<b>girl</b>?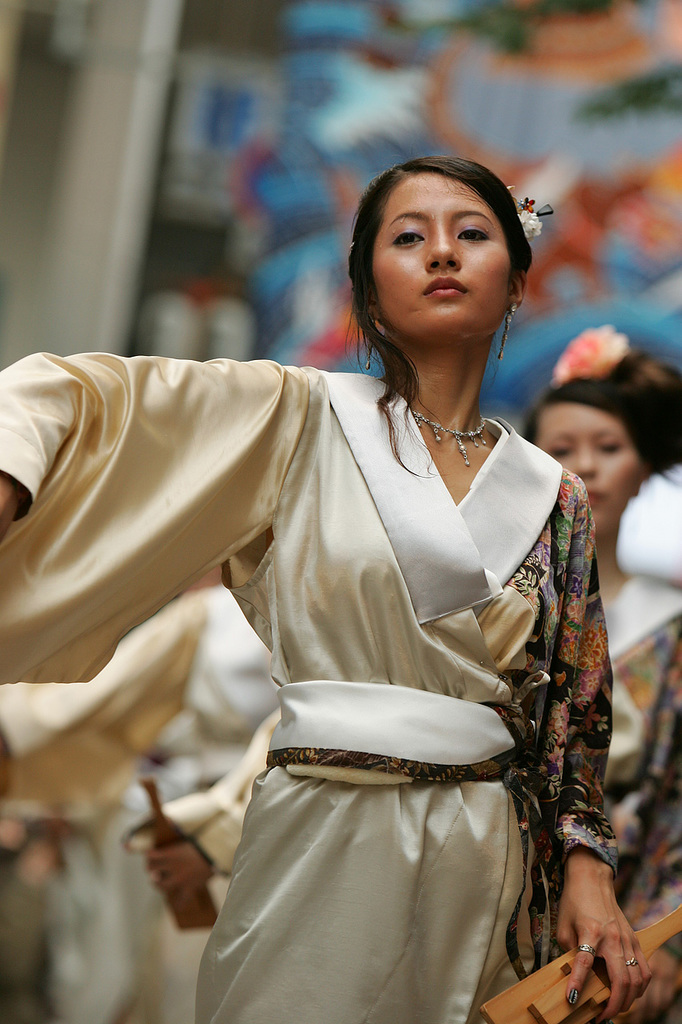
0/156/643/1023
